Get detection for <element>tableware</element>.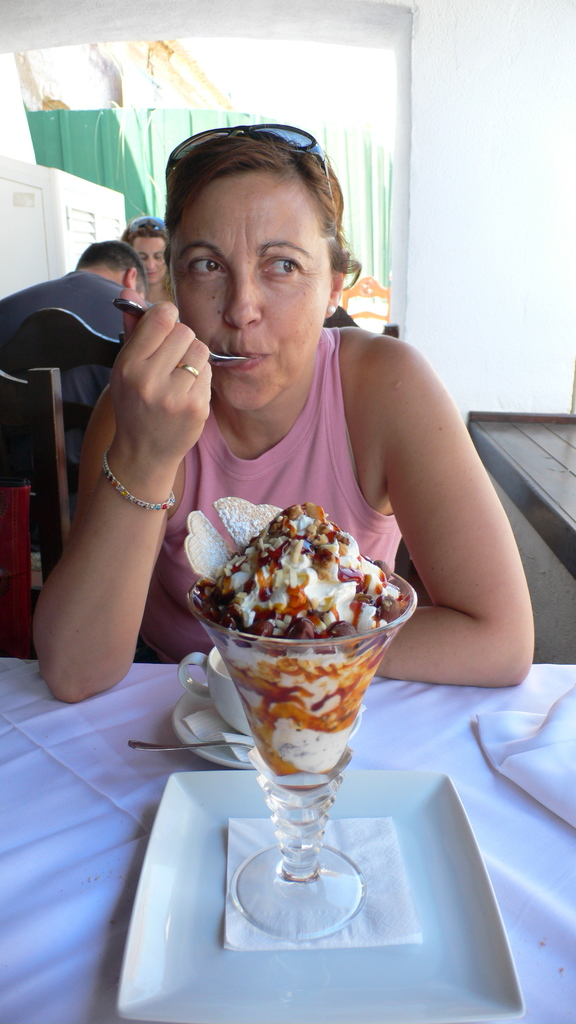
Detection: 126:739:263:753.
